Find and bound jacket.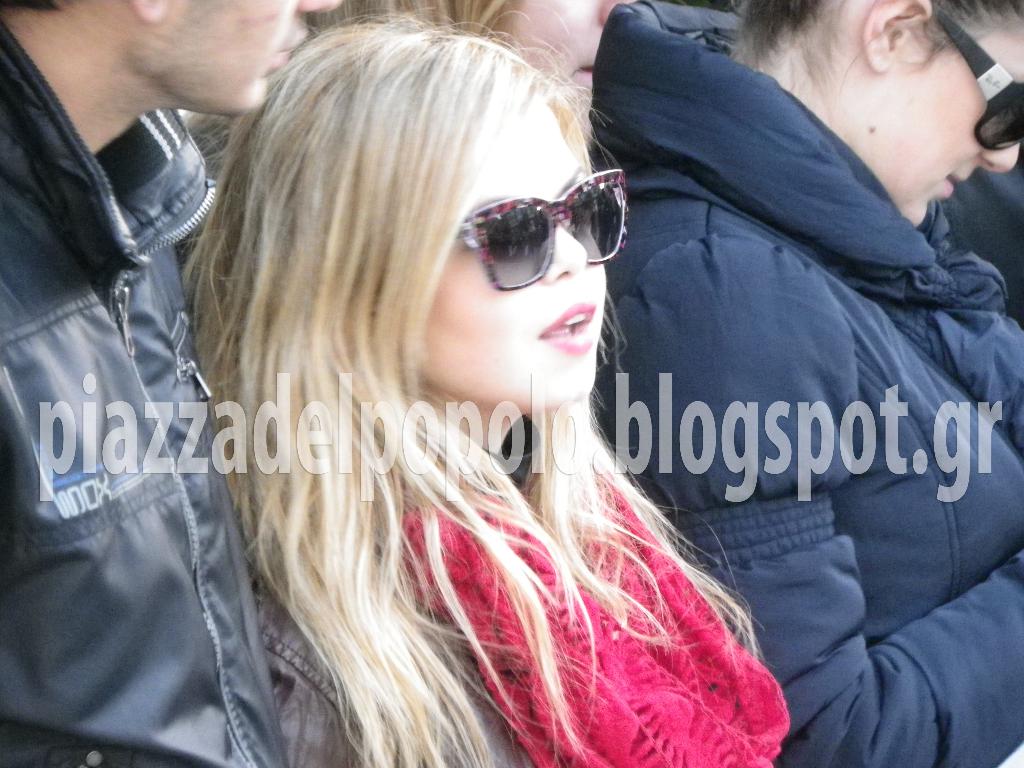
Bound: 580 0 1004 710.
